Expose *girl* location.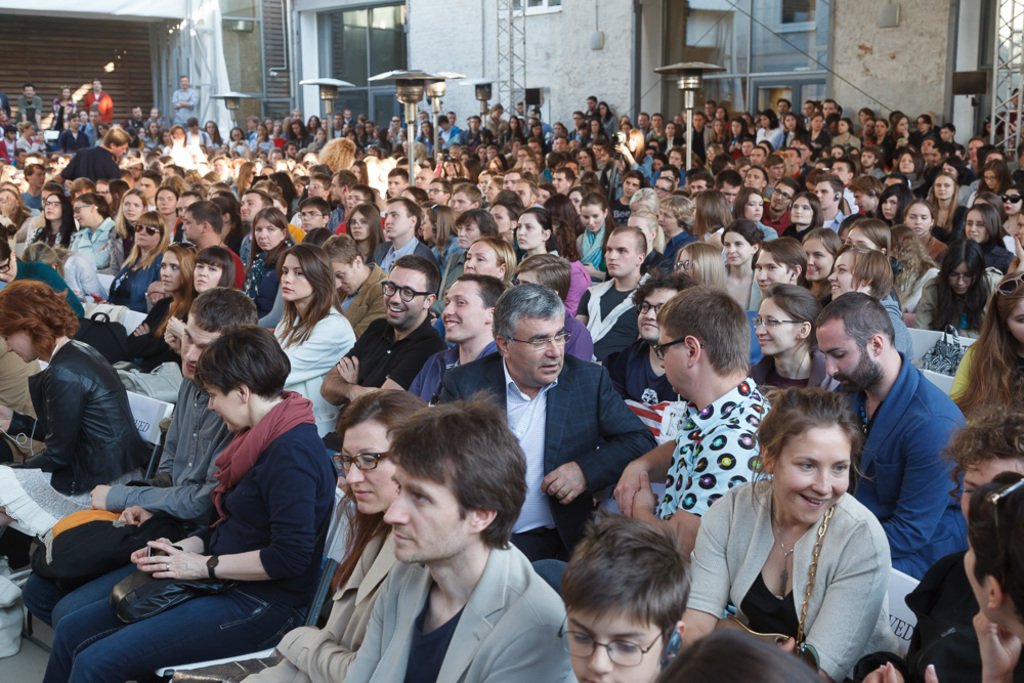
Exposed at (left=120, top=253, right=201, bottom=366).
